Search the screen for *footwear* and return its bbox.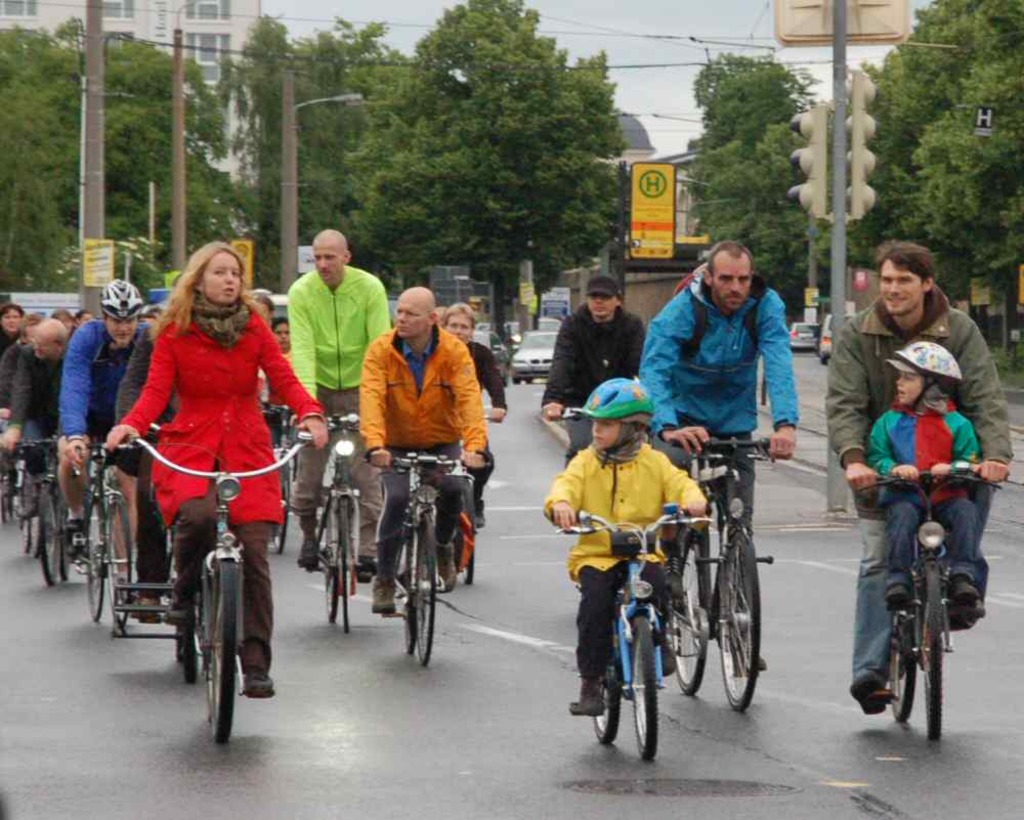
Found: box(372, 584, 396, 611).
